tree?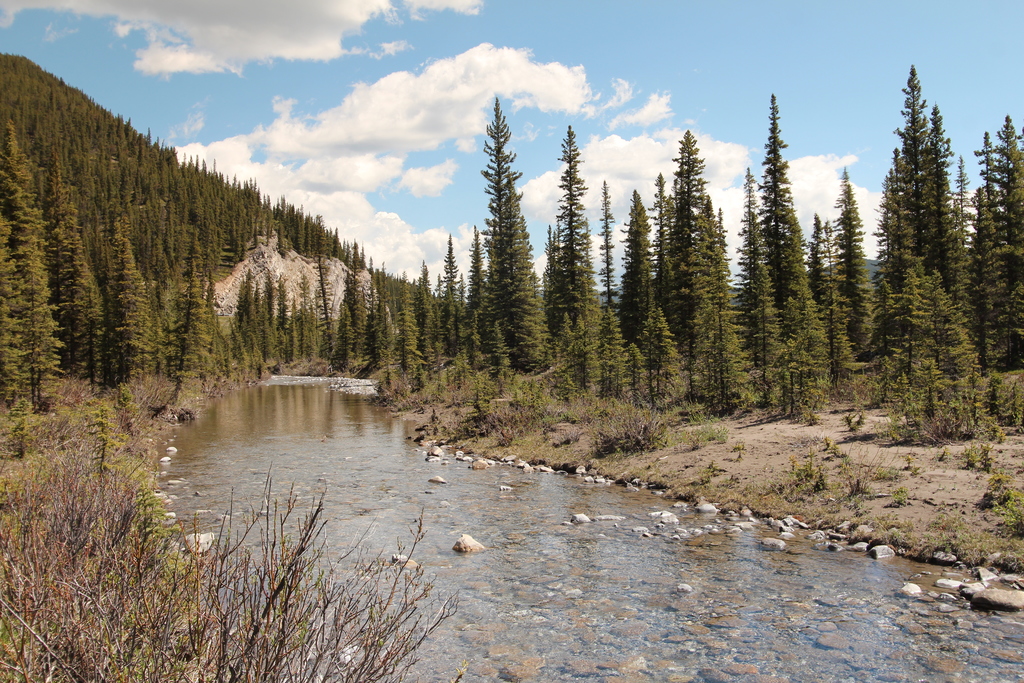
select_region(252, 262, 280, 366)
